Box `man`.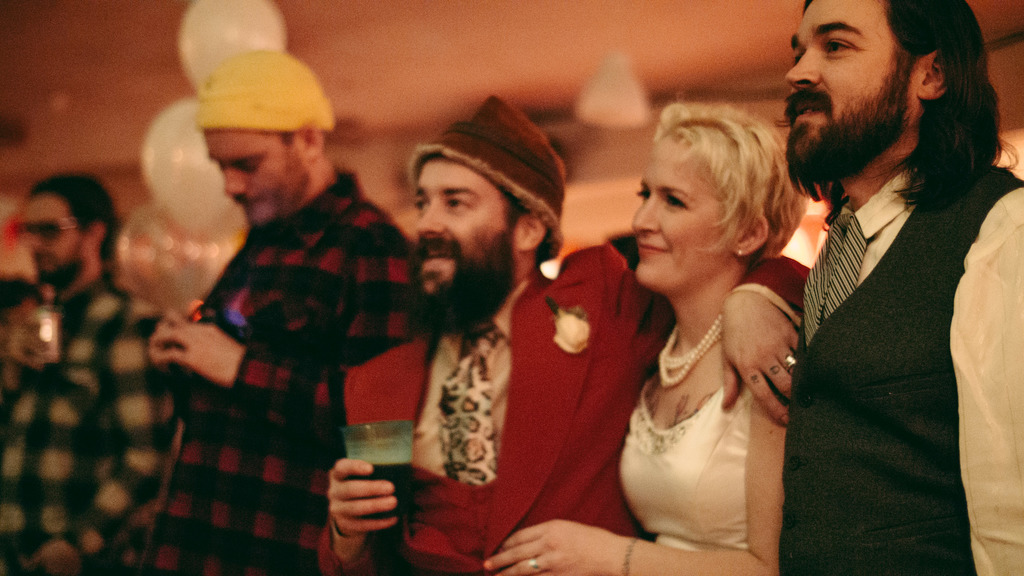
314/92/809/575.
